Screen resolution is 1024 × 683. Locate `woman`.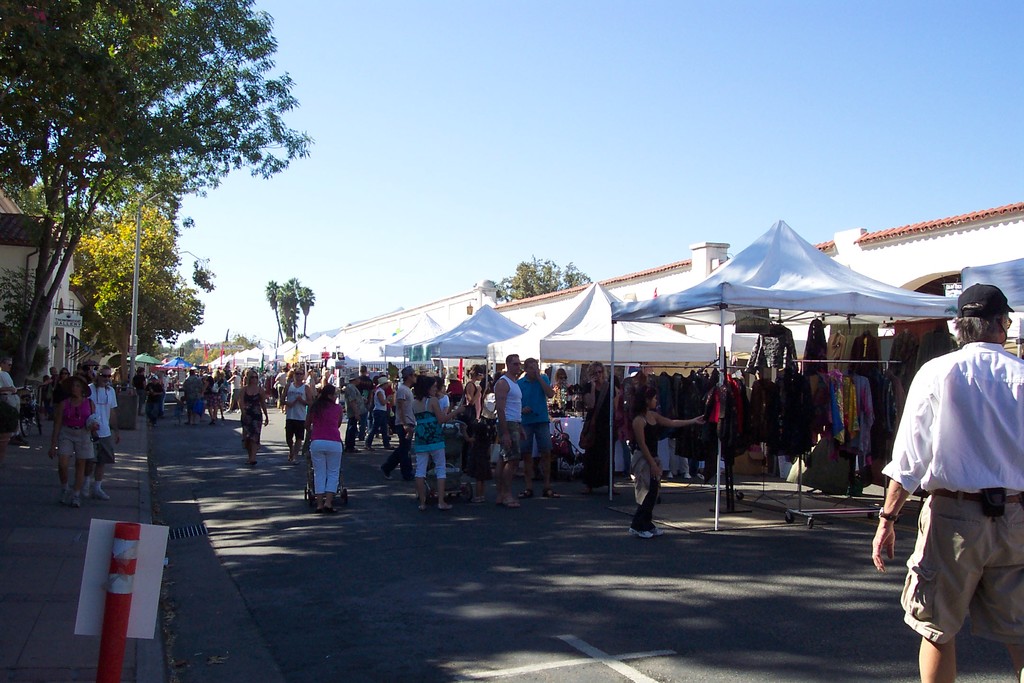
BBox(45, 378, 93, 504).
